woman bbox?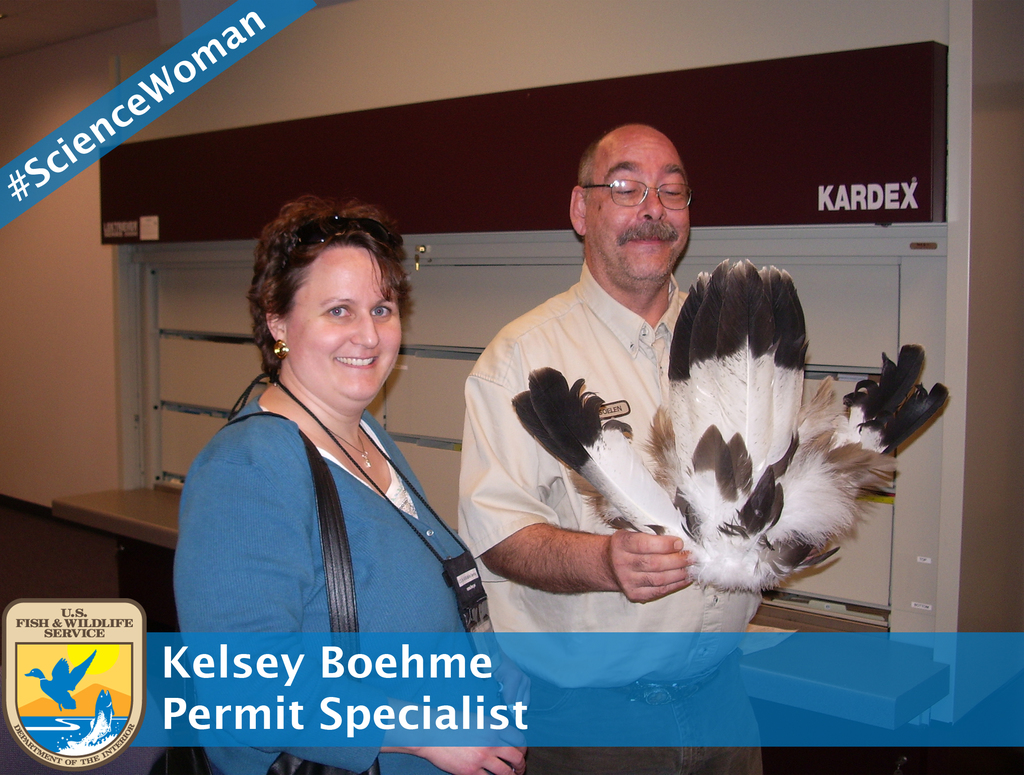
(173, 188, 529, 774)
